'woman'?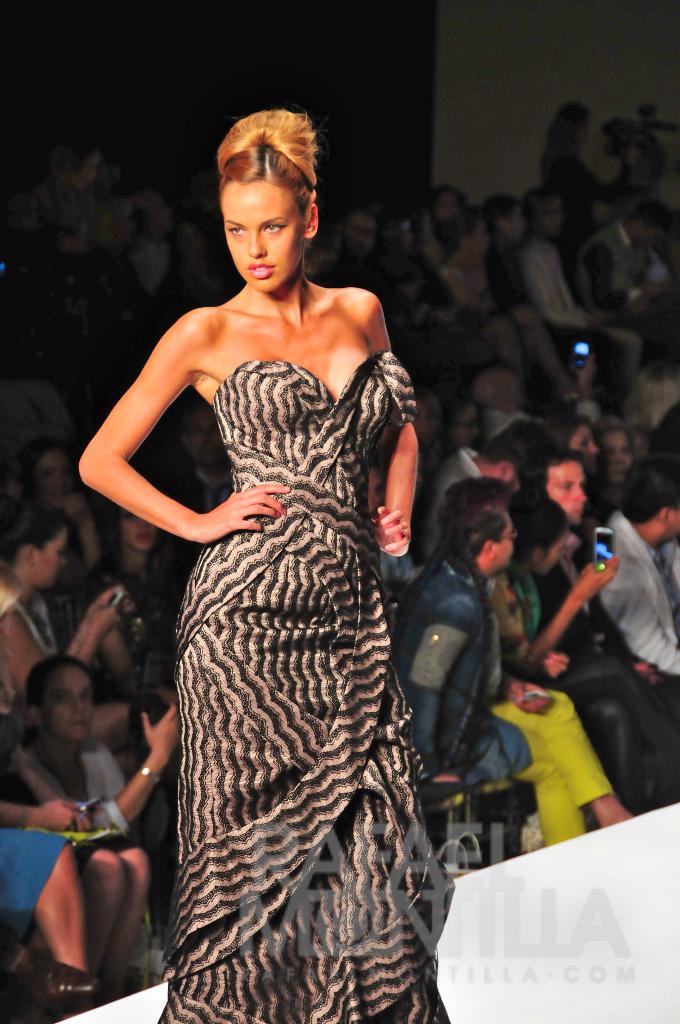
pyautogui.locateOnScreen(0, 495, 125, 705)
